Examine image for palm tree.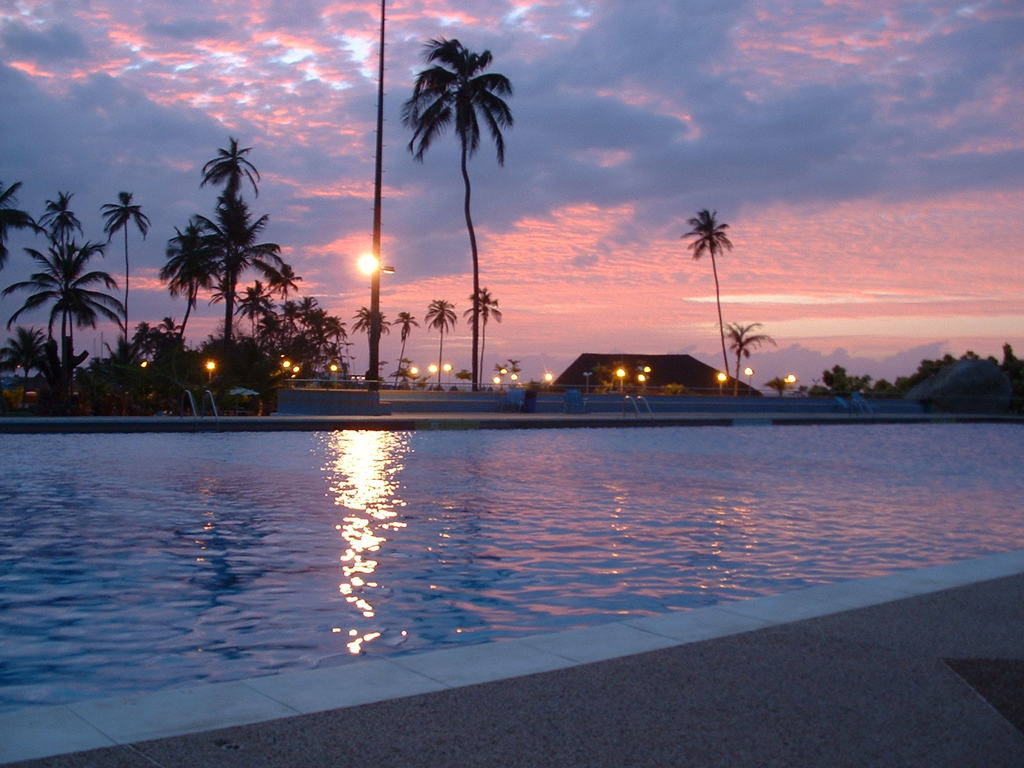
Examination result: [32,193,89,376].
